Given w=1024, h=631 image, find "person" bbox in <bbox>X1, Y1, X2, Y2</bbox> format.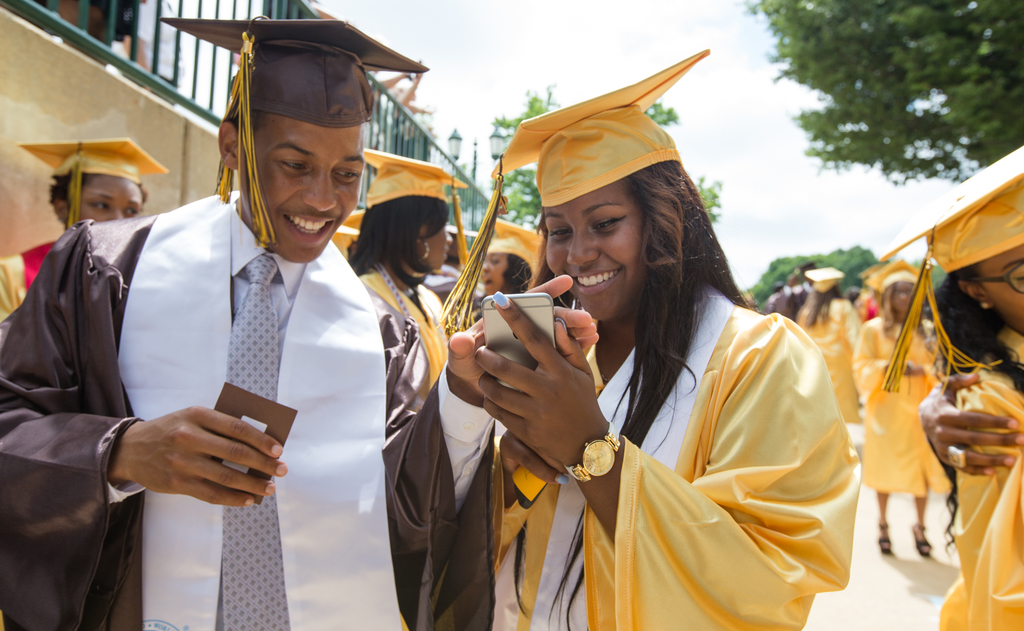
<bbox>486, 104, 861, 628</bbox>.
